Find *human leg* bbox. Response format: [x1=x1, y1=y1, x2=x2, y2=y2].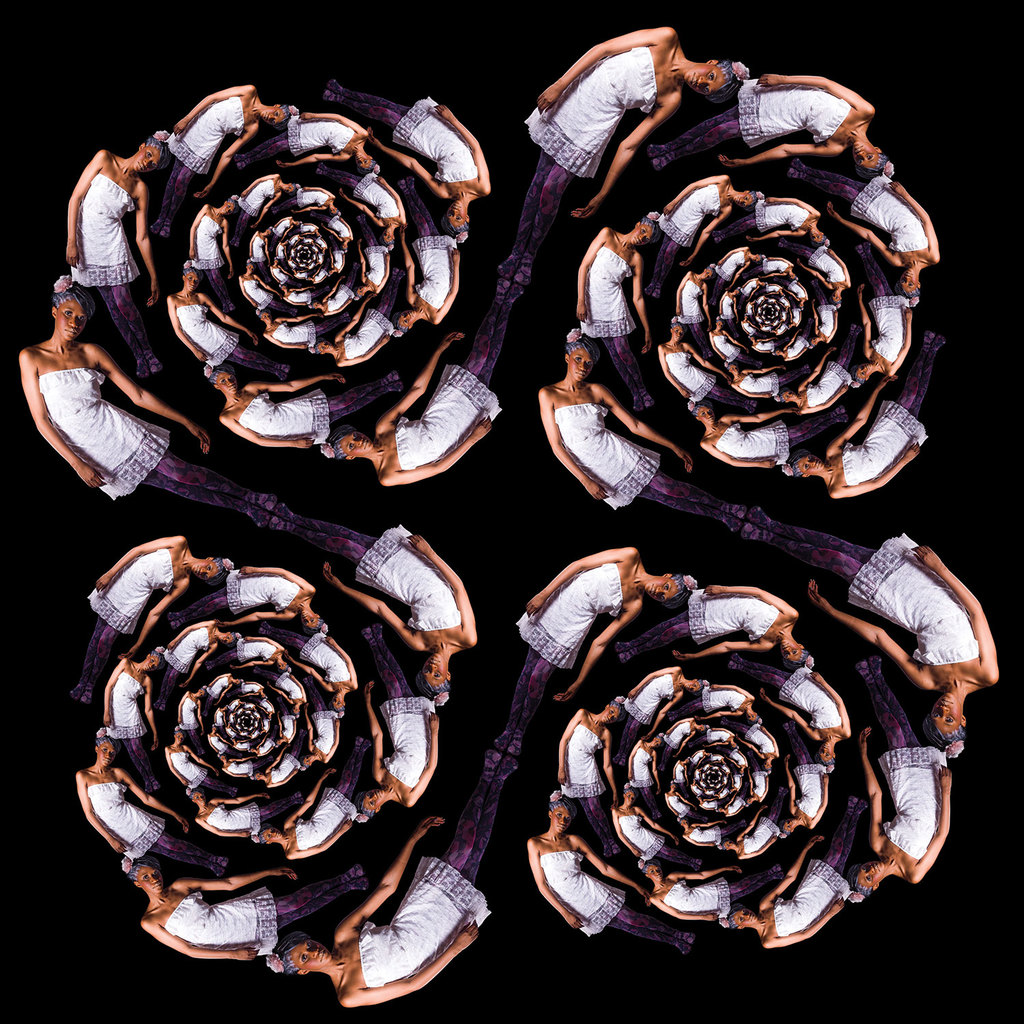
[x1=461, y1=270, x2=528, y2=382].
